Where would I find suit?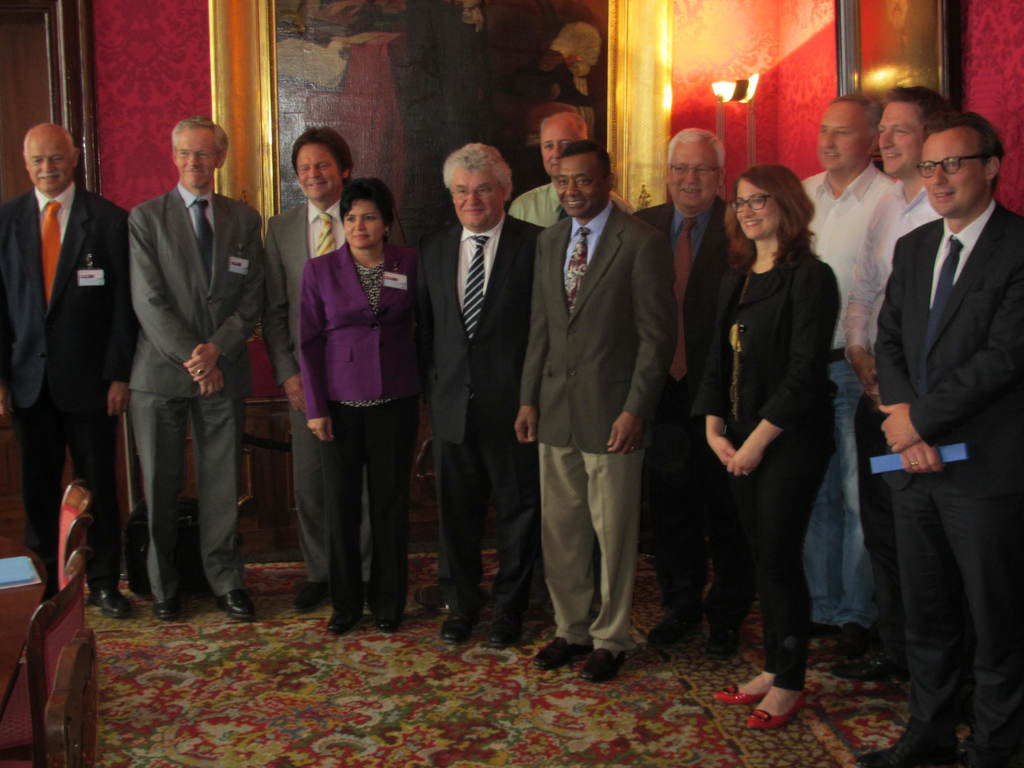
At box(0, 182, 127, 590).
